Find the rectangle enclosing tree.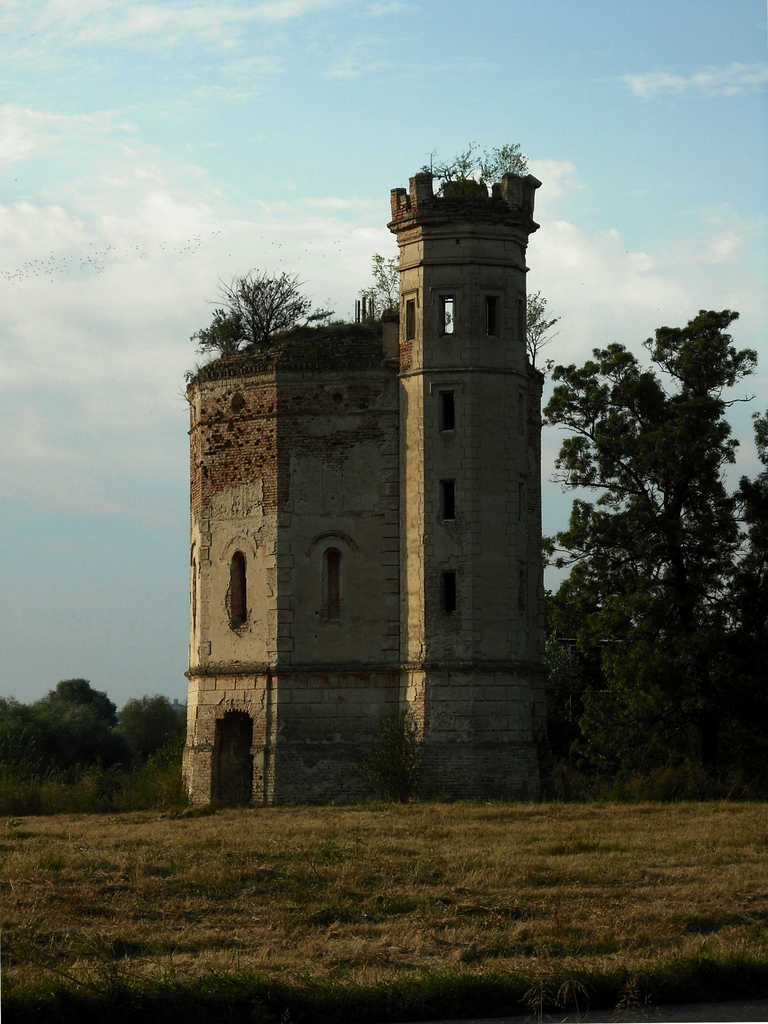
(347, 249, 403, 317).
